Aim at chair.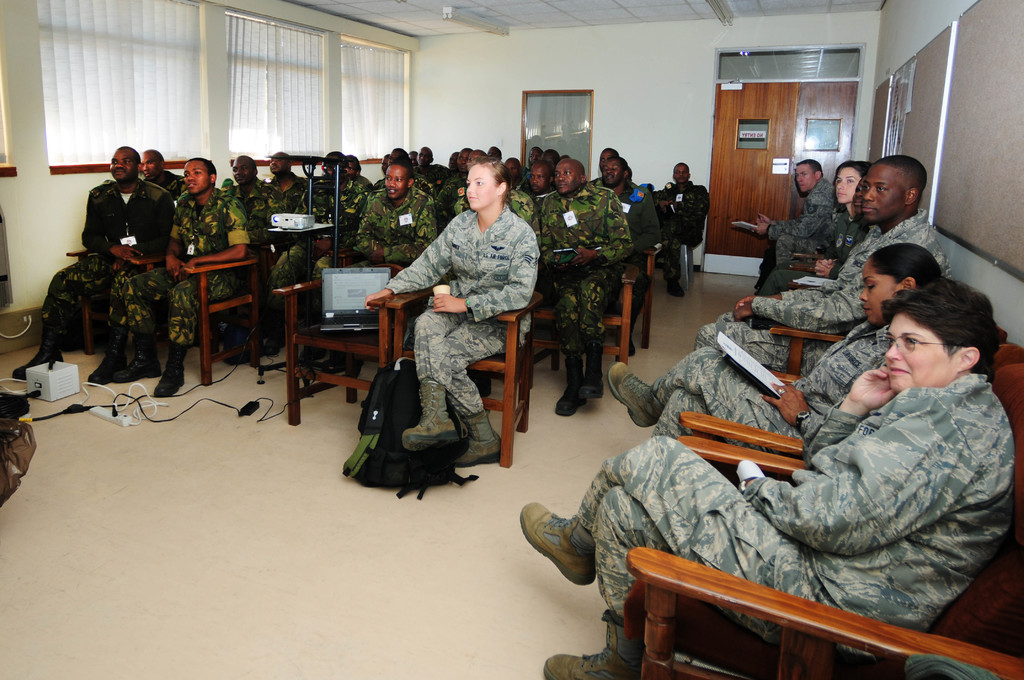
Aimed at bbox=(166, 234, 259, 374).
